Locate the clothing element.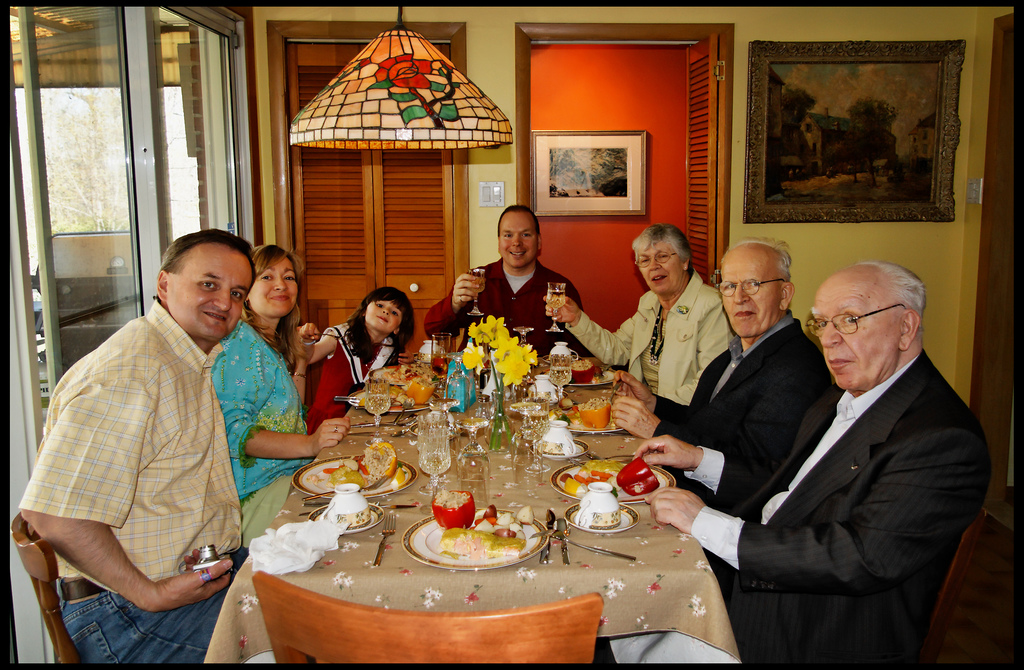
Element bbox: box=[559, 275, 731, 406].
